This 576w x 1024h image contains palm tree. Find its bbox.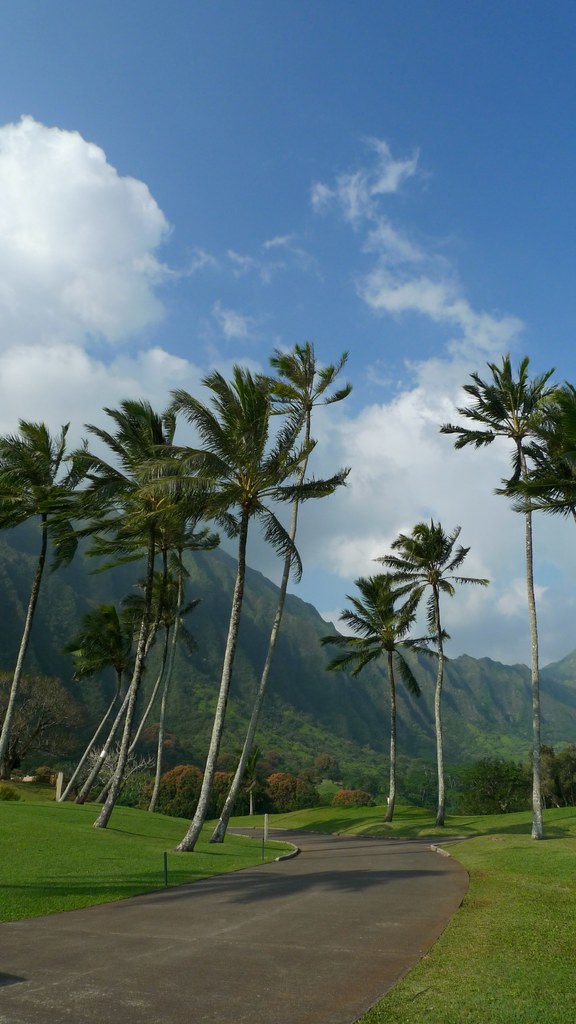
(0, 416, 95, 531).
